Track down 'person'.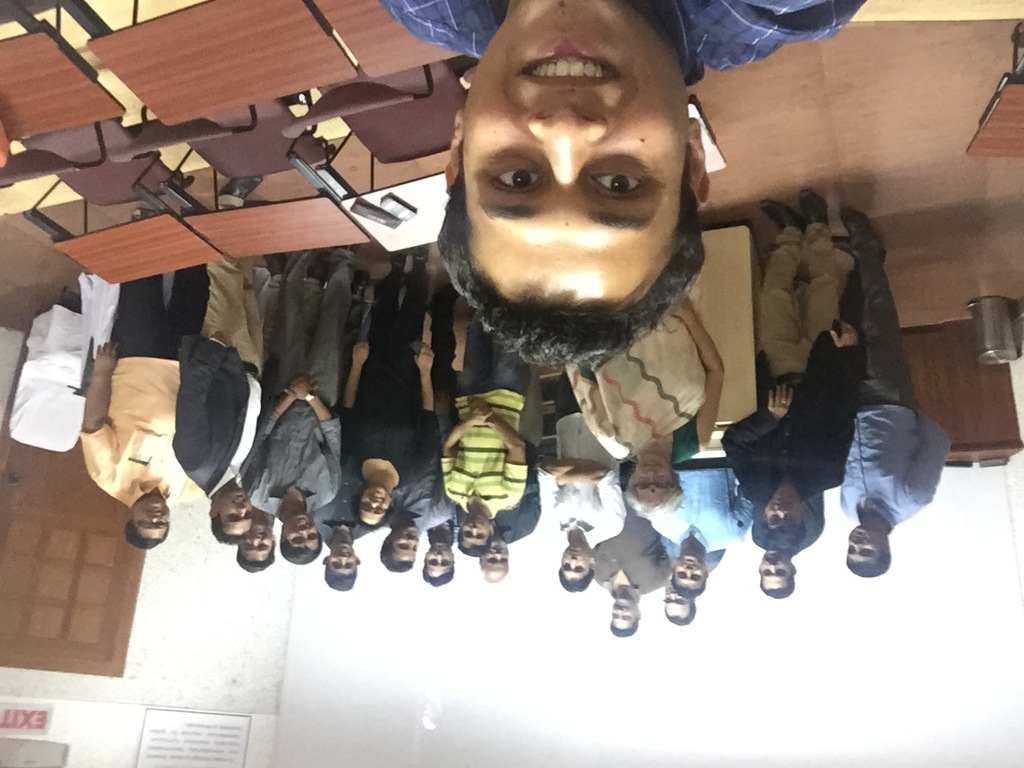
Tracked to region(593, 458, 671, 638).
